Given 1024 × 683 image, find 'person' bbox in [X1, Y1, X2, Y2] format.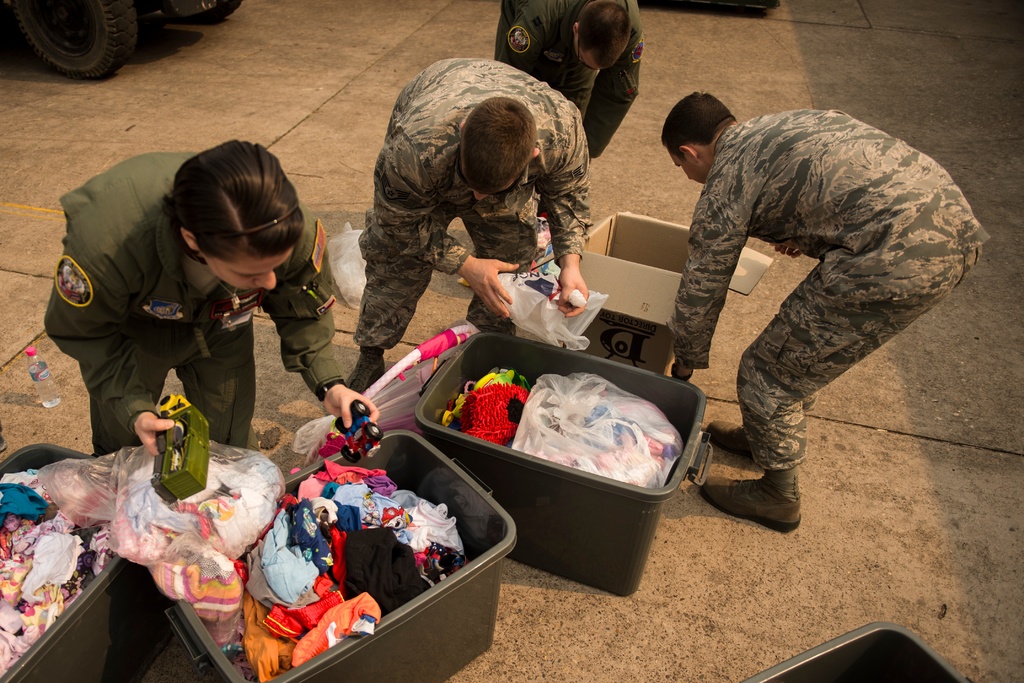
[657, 92, 989, 530].
